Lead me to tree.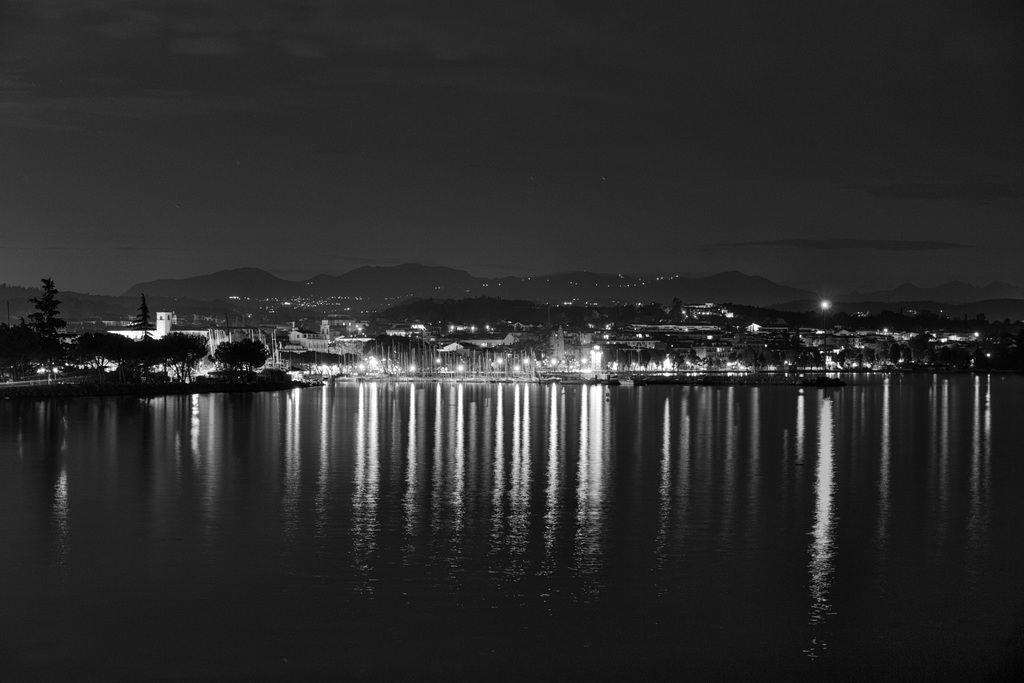
Lead to <box>237,337,273,372</box>.
